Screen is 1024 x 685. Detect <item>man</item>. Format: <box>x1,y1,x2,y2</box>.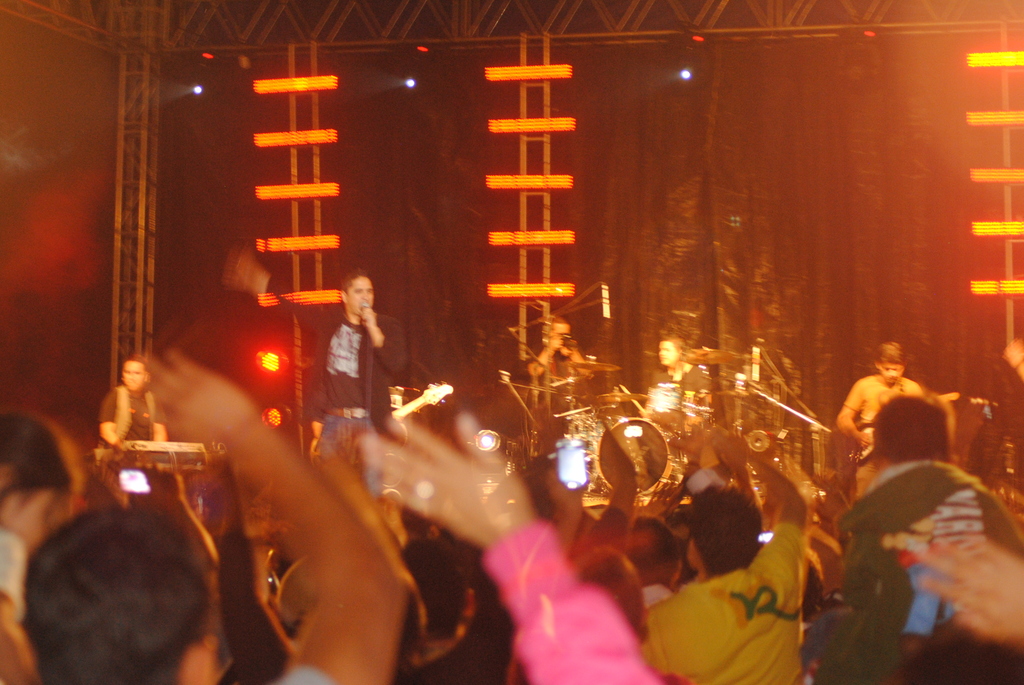
<box>641,440,808,684</box>.
